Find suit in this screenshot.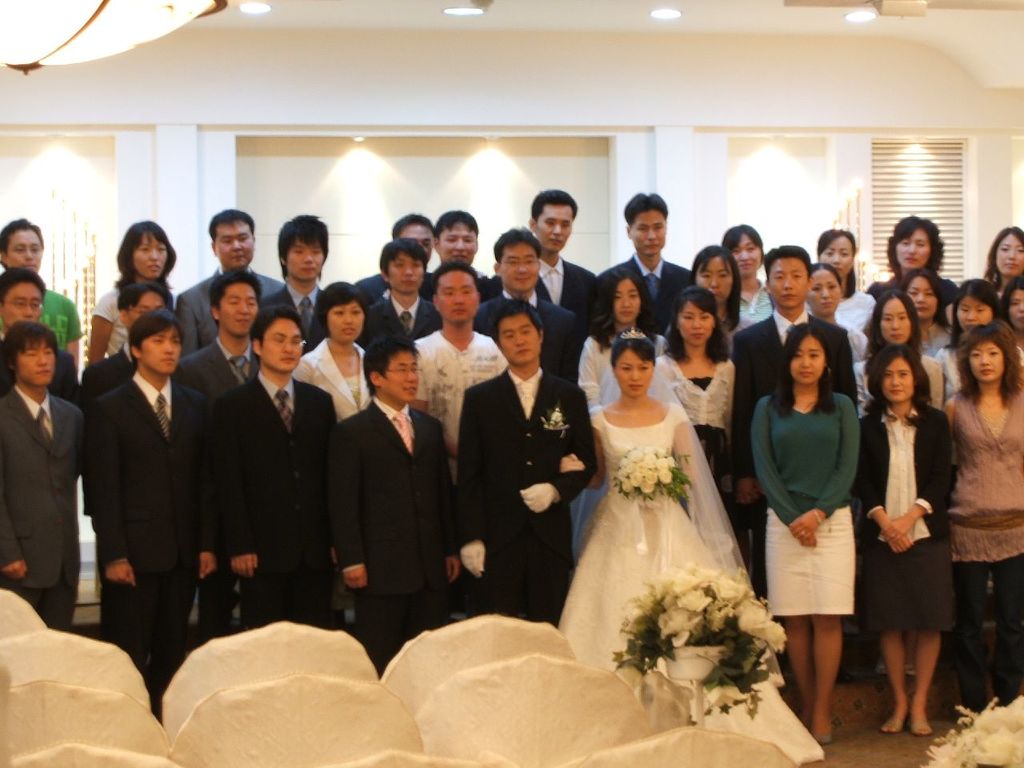
The bounding box for suit is Rect(455, 365, 595, 631).
